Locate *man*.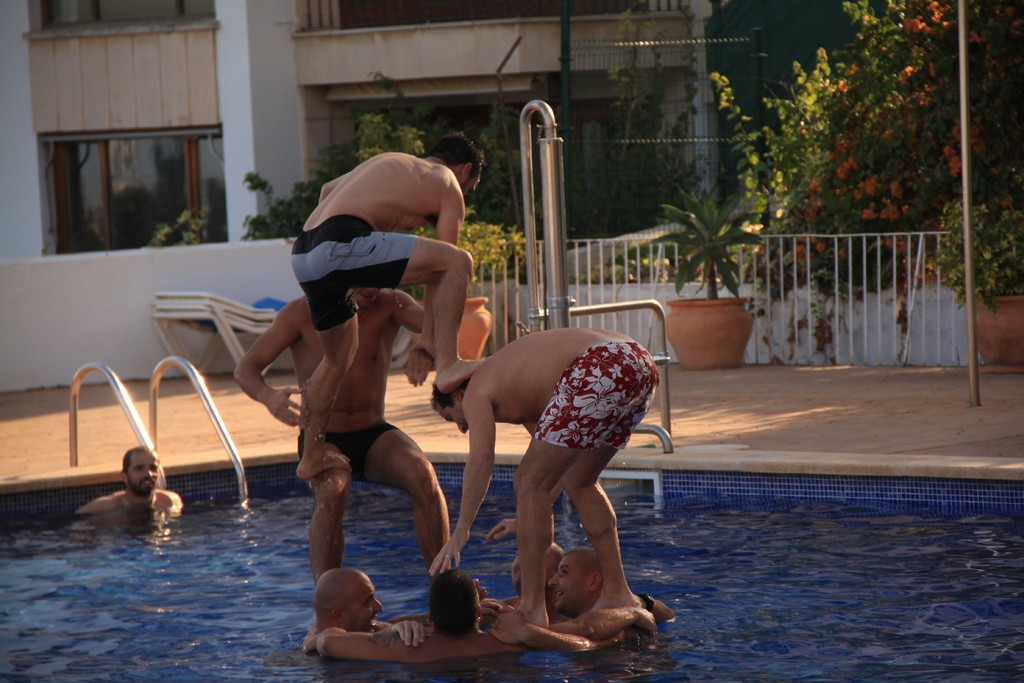
Bounding box: (left=489, top=531, right=563, bottom=632).
